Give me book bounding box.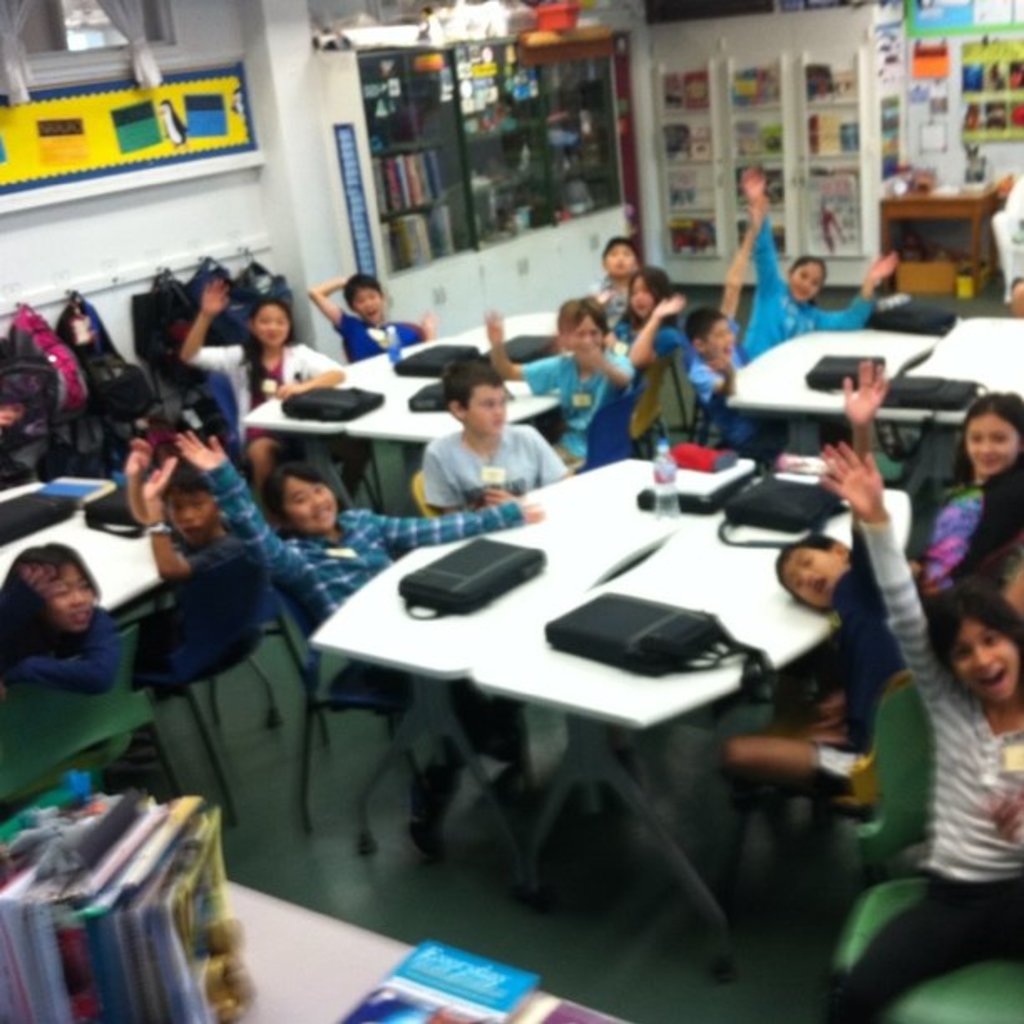
left=301, top=937, right=532, bottom=1022.
